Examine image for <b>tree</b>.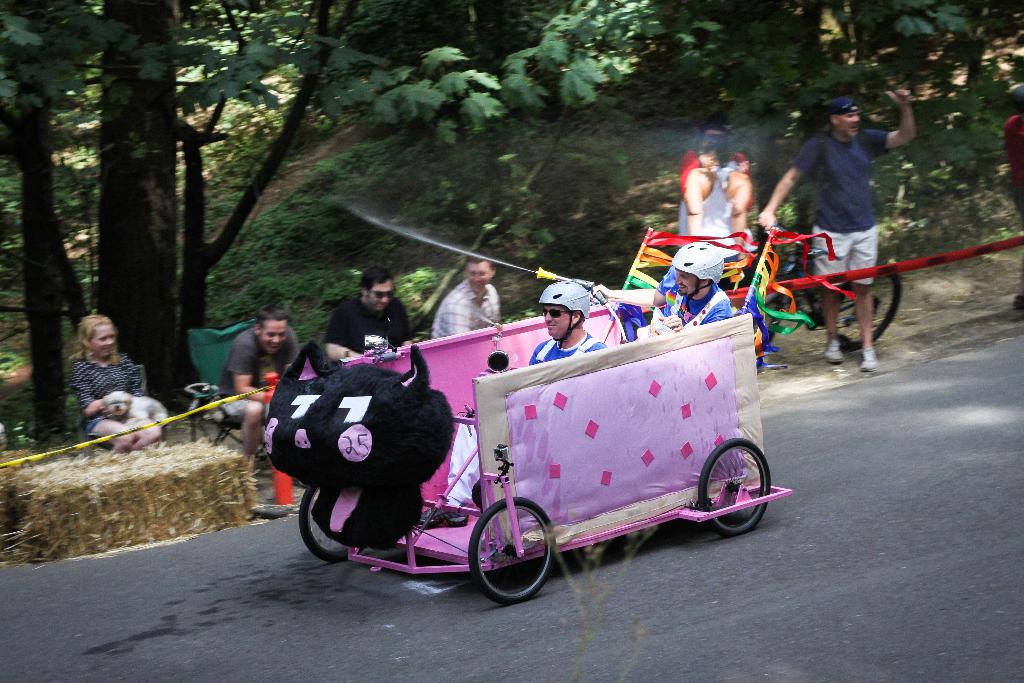
Examination result: BBox(801, 0, 829, 135).
